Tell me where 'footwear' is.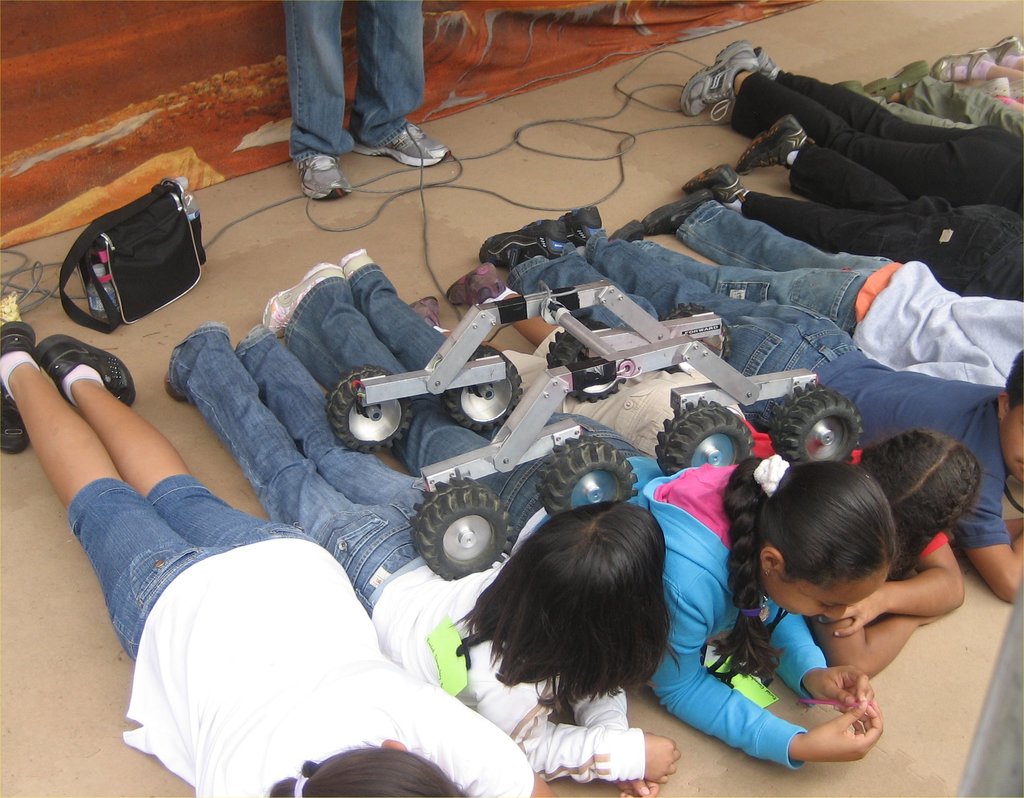
'footwear' is at [682, 42, 757, 120].
